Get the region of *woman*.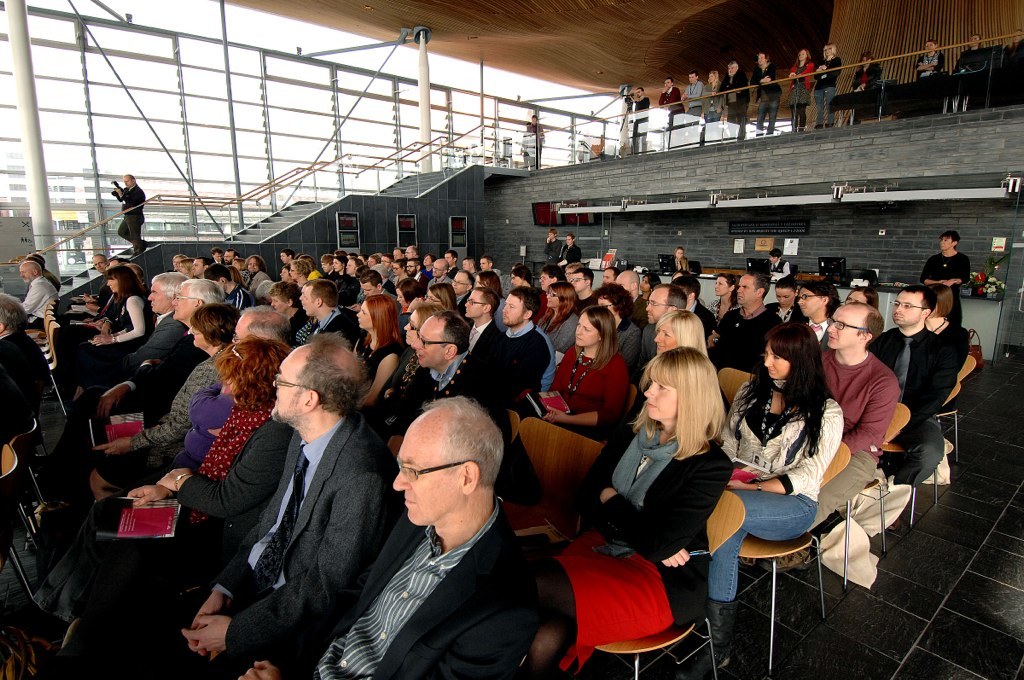
[85,305,245,504].
